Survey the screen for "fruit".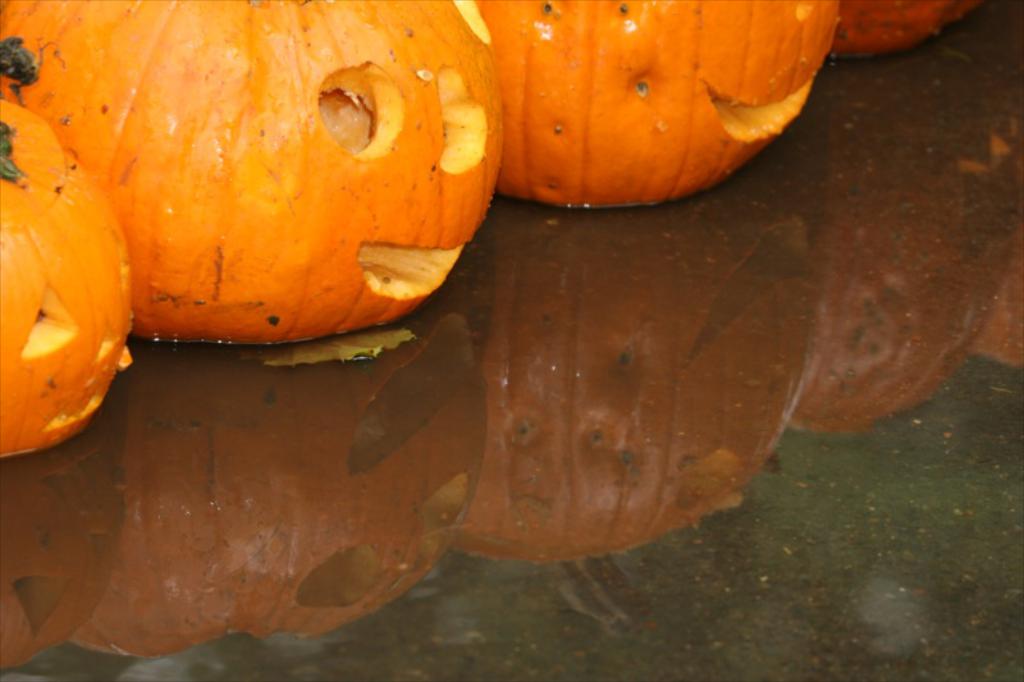
Survey found: [x1=37, y1=22, x2=489, y2=363].
